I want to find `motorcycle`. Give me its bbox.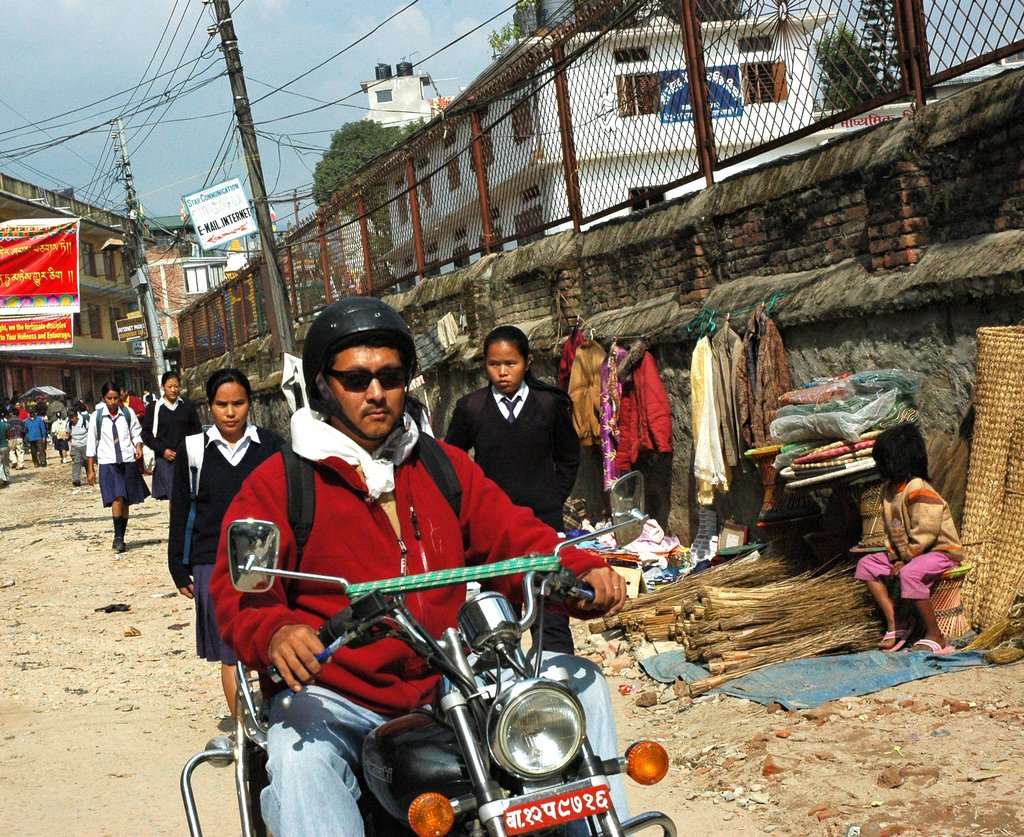
crop(172, 539, 649, 836).
